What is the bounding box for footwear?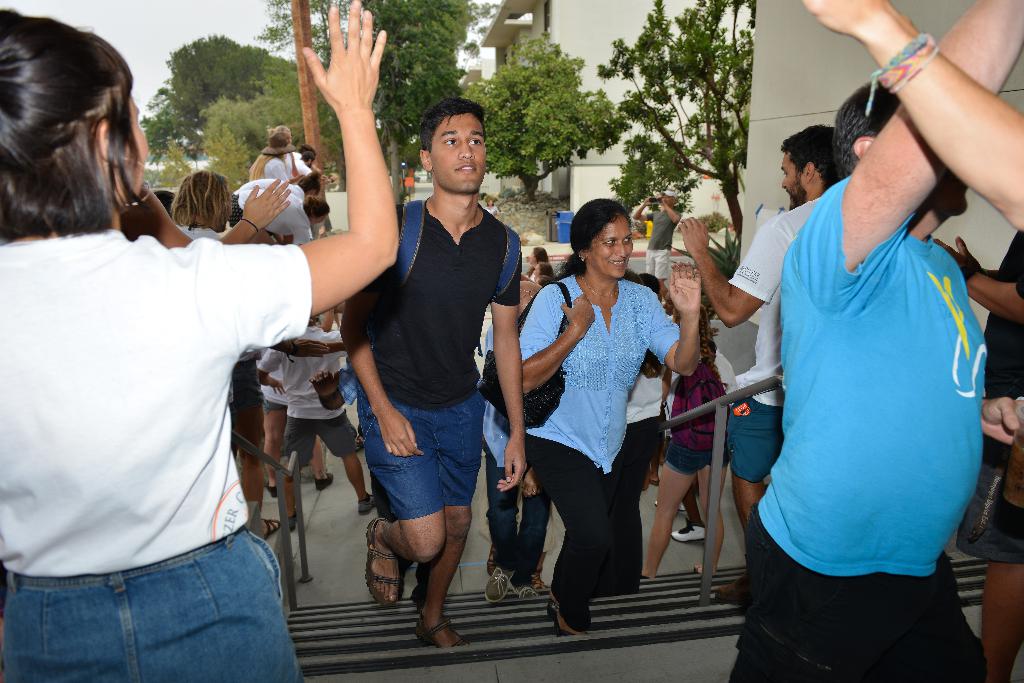
BBox(533, 567, 547, 586).
